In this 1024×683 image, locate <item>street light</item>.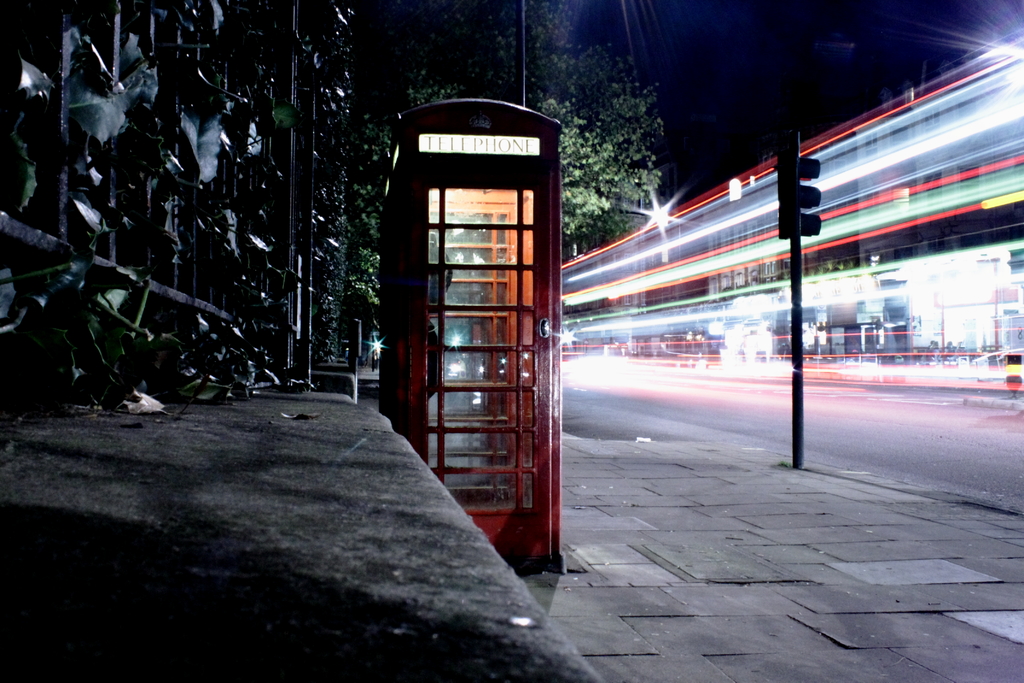
Bounding box: left=629, top=183, right=677, bottom=235.
